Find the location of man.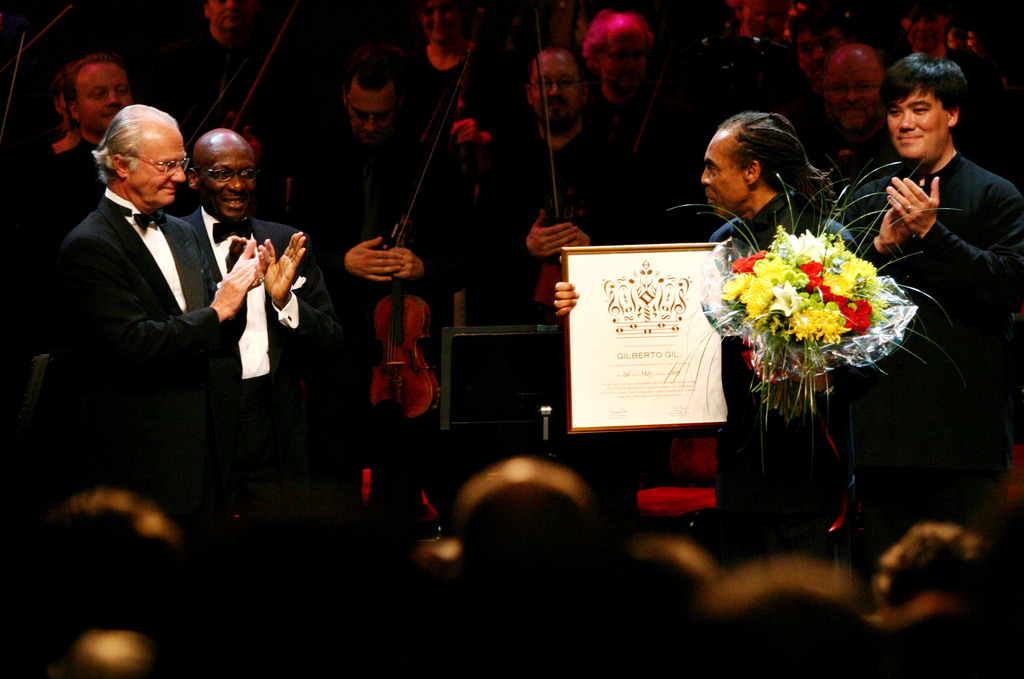
Location: {"x1": 787, "y1": 4, "x2": 846, "y2": 103}.
